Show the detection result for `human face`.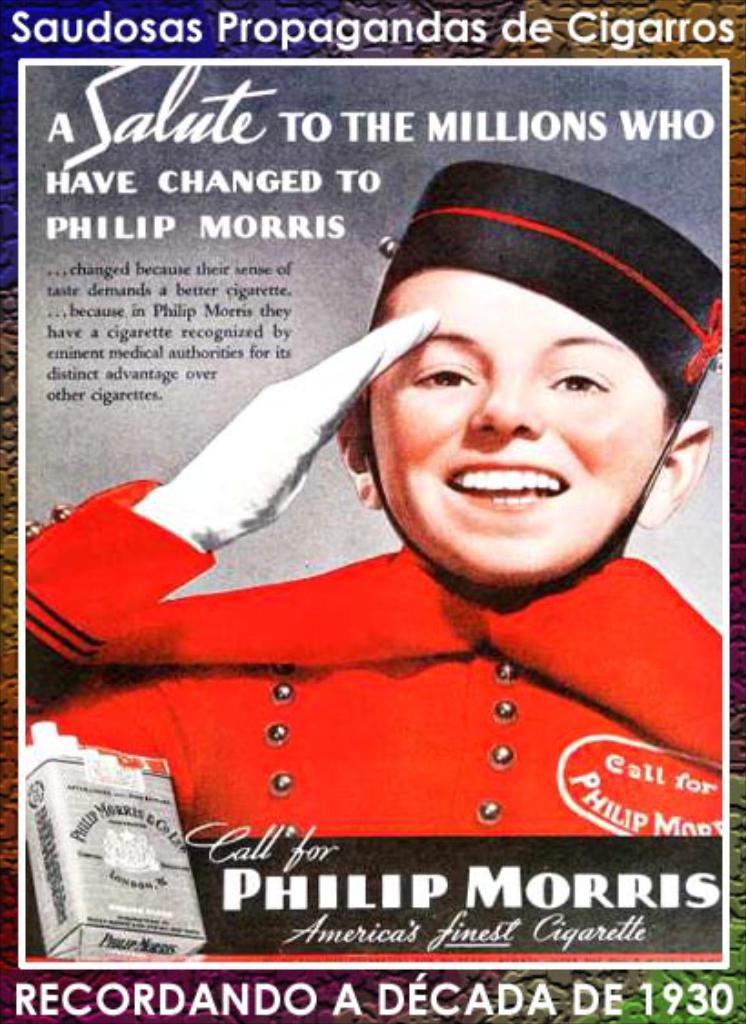
362 269 668 589.
